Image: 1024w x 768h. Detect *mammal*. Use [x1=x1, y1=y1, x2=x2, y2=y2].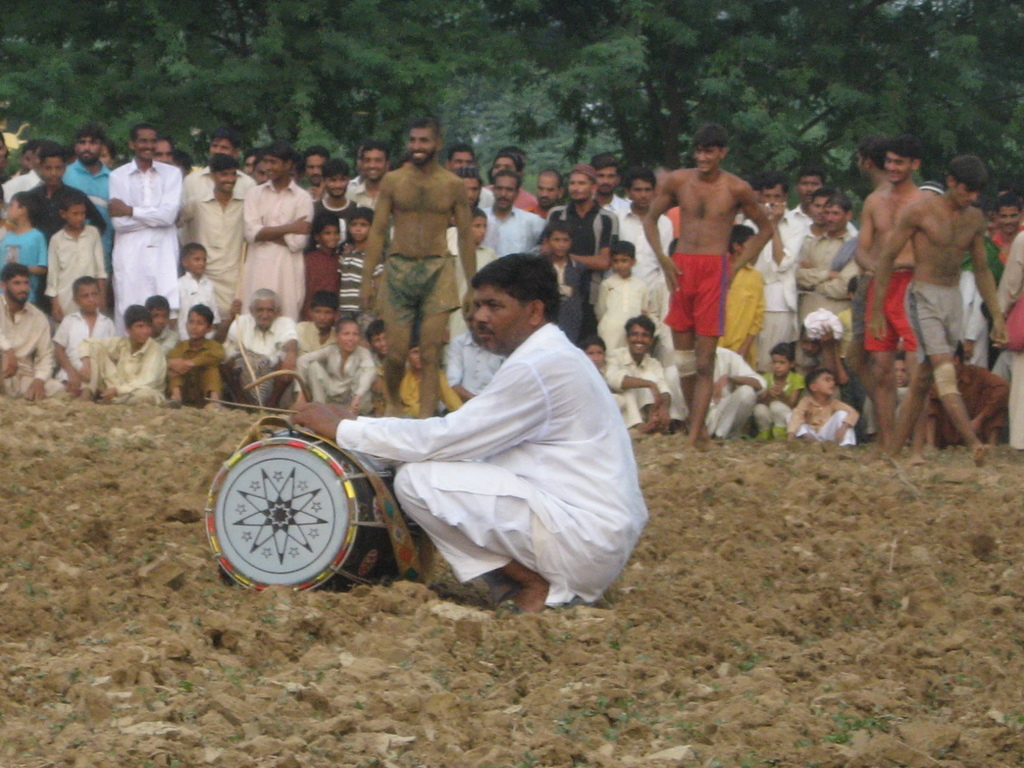
[x1=536, y1=223, x2=580, y2=337].
